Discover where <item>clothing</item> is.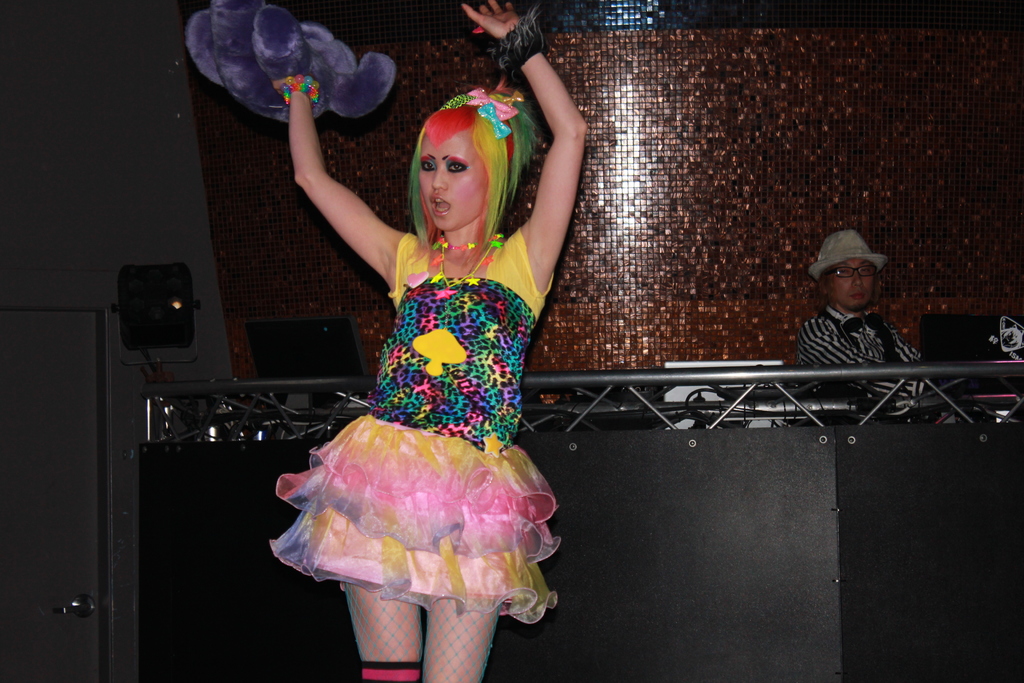
Discovered at x1=268 y1=224 x2=561 y2=625.
